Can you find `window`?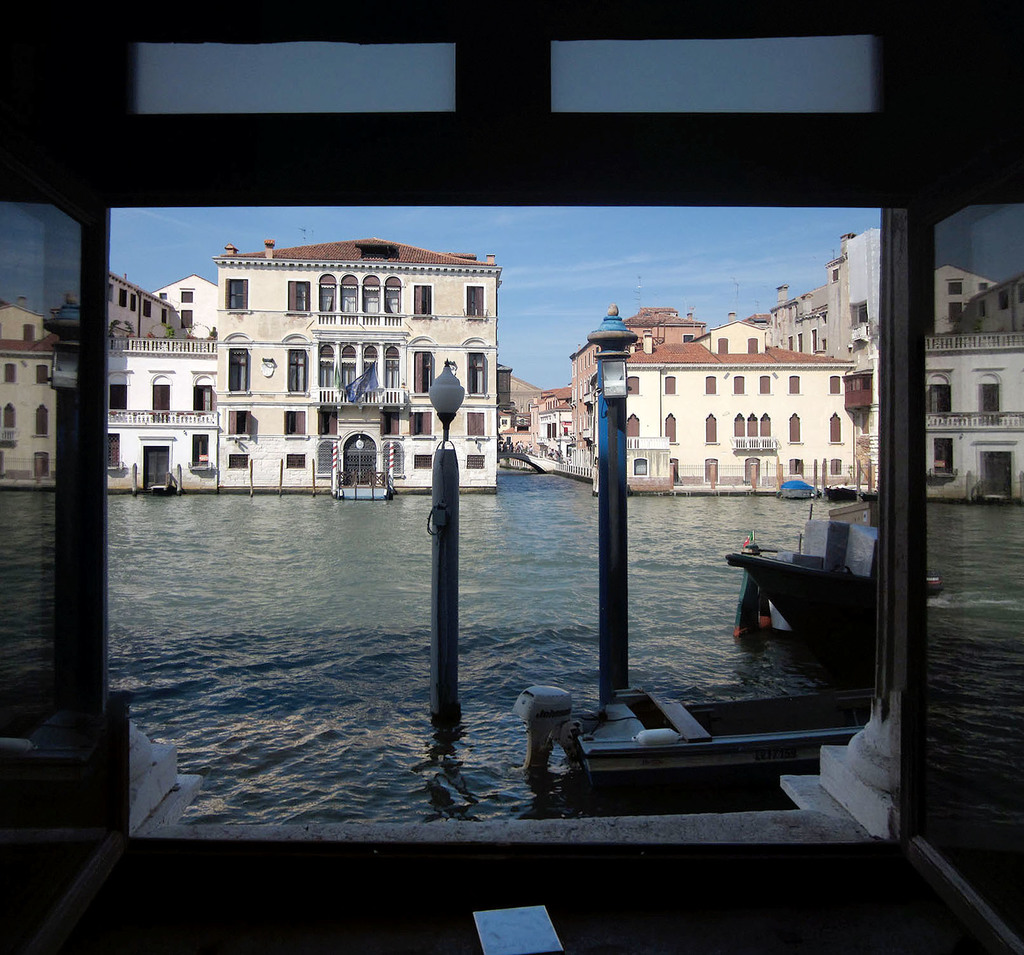
Yes, bounding box: bbox=[547, 423, 557, 438].
